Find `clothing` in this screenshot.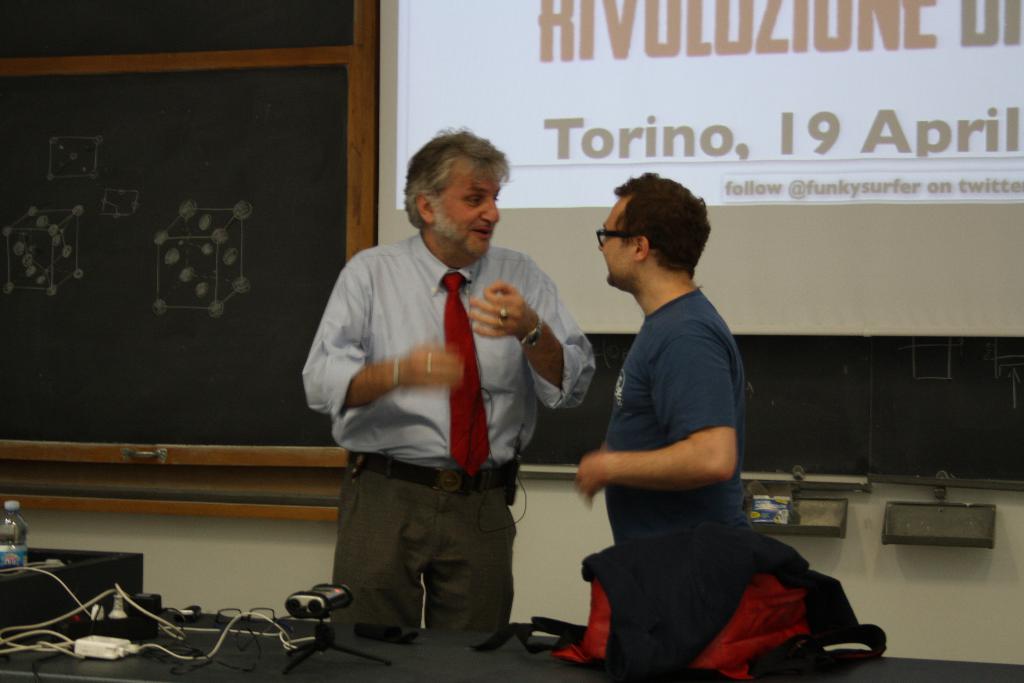
The bounding box for `clothing` is bbox(593, 294, 744, 674).
